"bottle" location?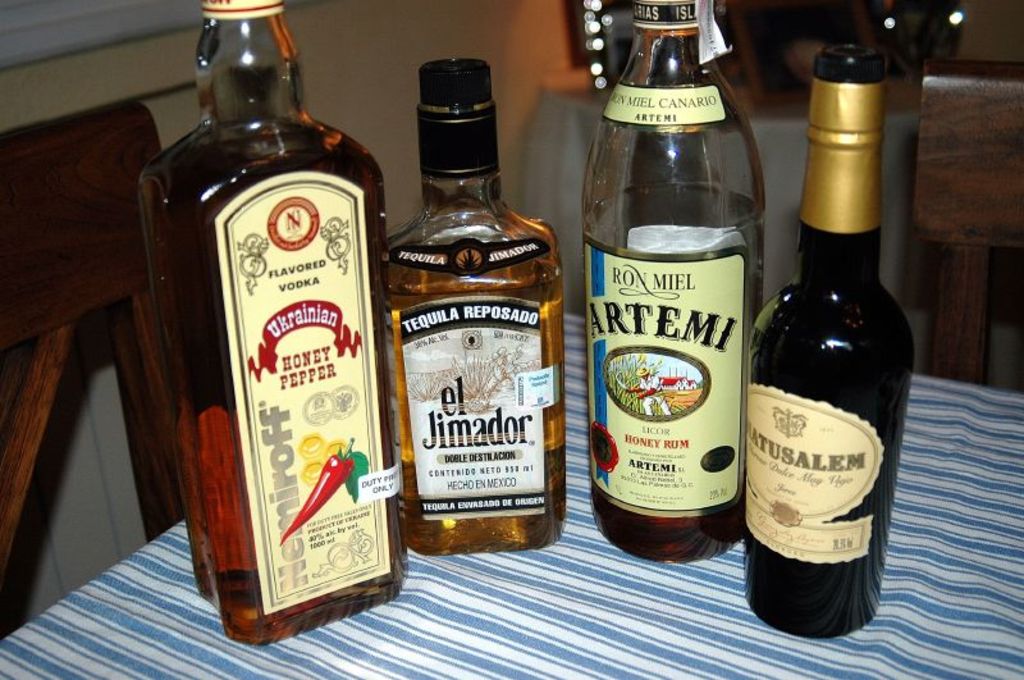
(582,0,763,563)
